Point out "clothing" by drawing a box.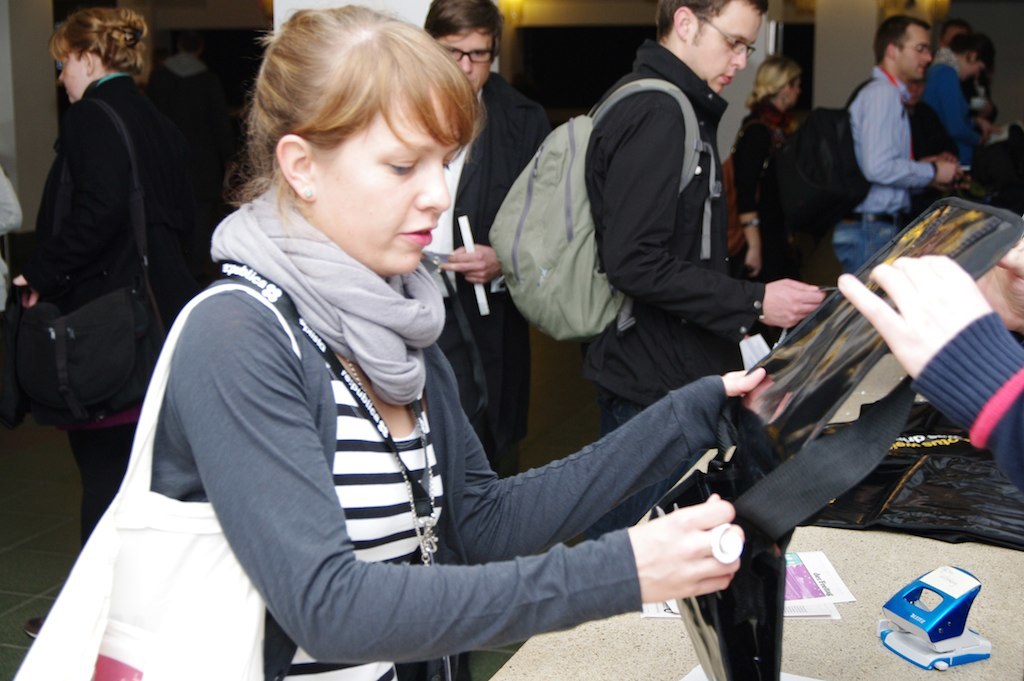
{"left": 913, "top": 306, "right": 1023, "bottom": 498}.
